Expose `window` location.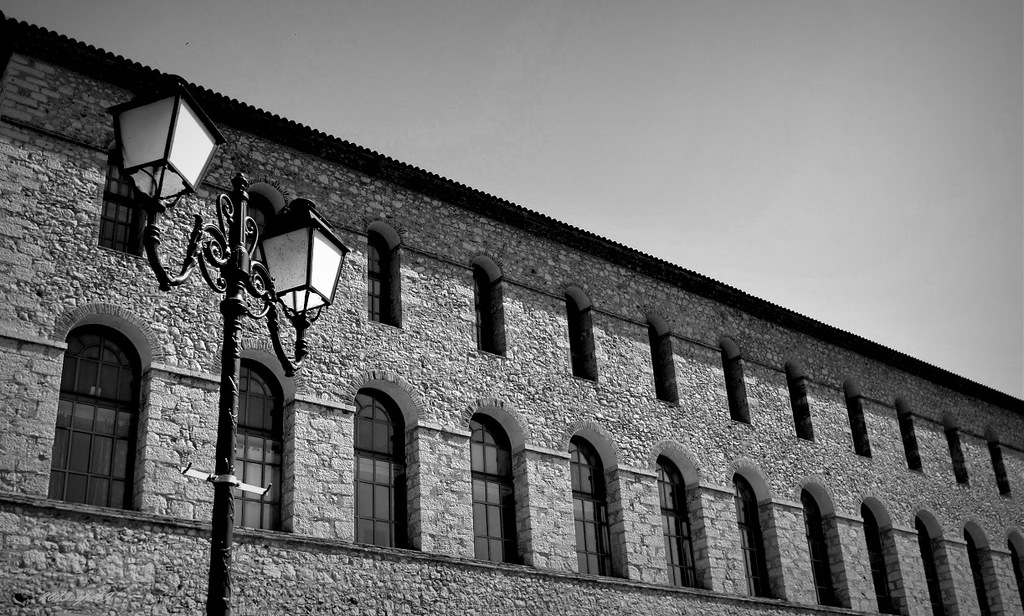
Exposed at x1=568, y1=299, x2=589, y2=381.
